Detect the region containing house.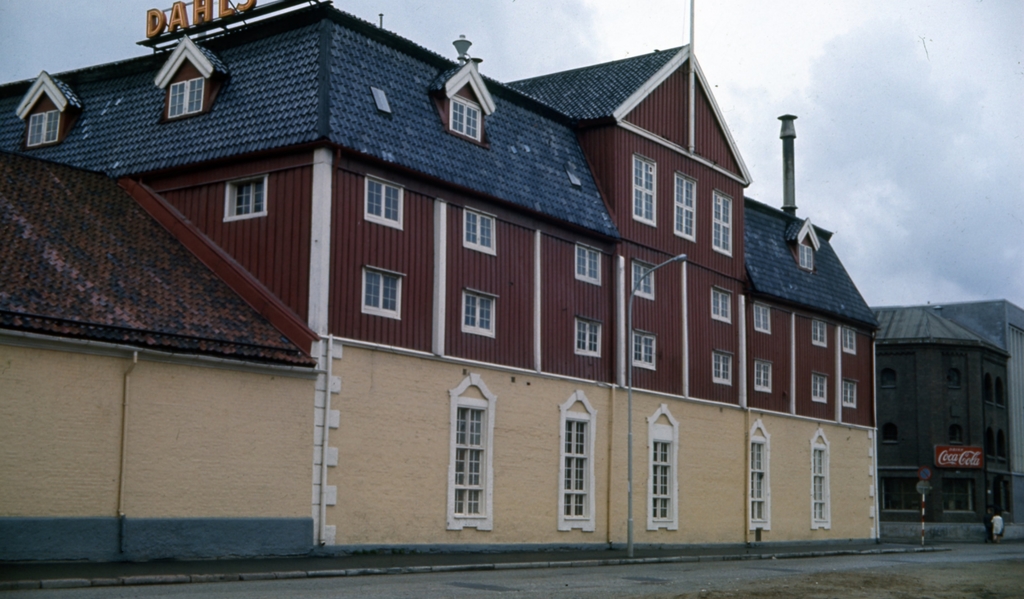
pyautogui.locateOnScreen(826, 260, 1012, 546).
